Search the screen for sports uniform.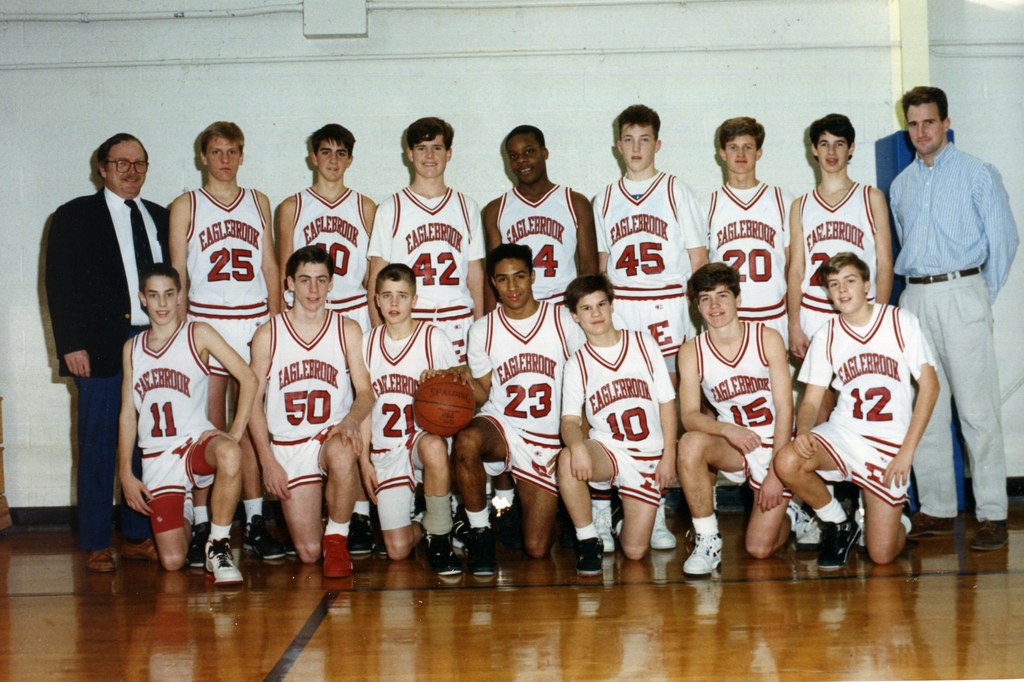
Found at [365, 189, 481, 547].
